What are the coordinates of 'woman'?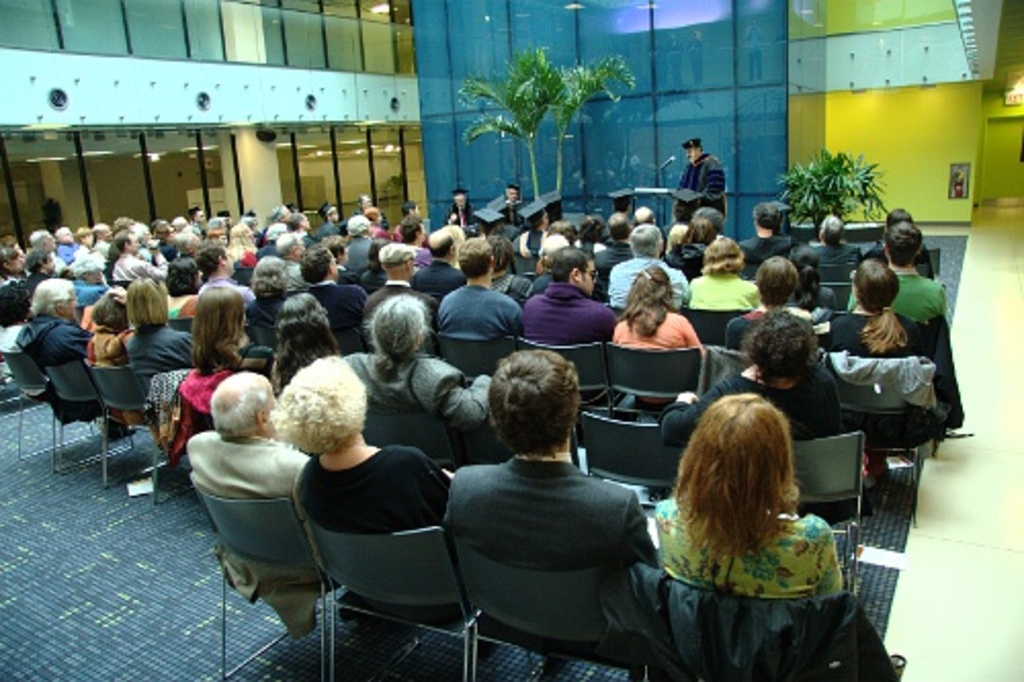
x1=606 y1=272 x2=707 y2=414.
